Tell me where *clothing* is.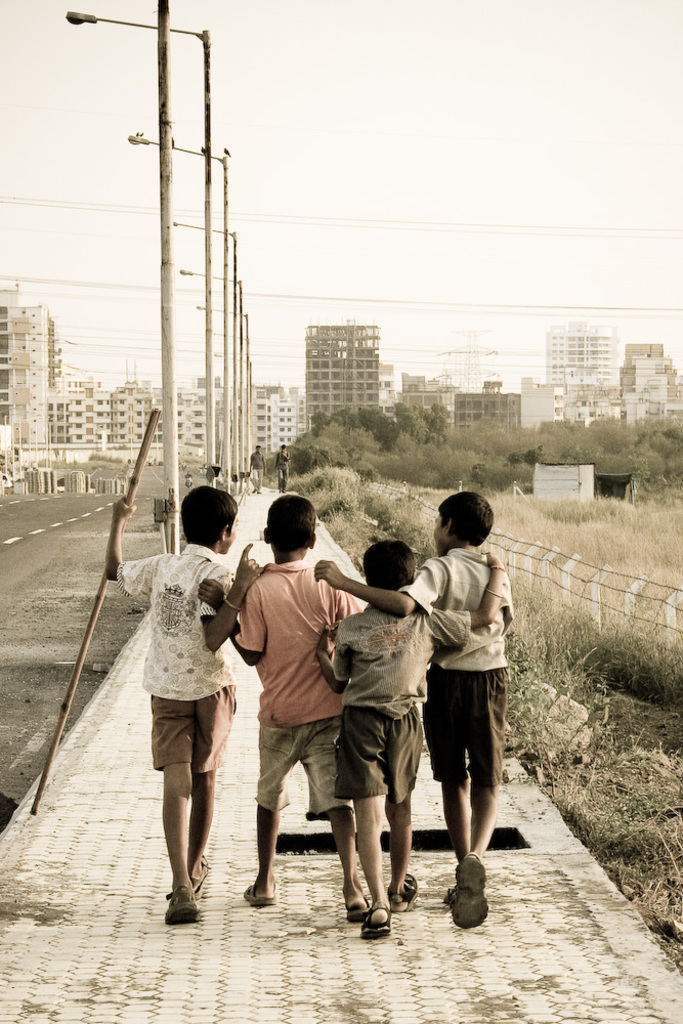
*clothing* is at 230, 559, 366, 820.
